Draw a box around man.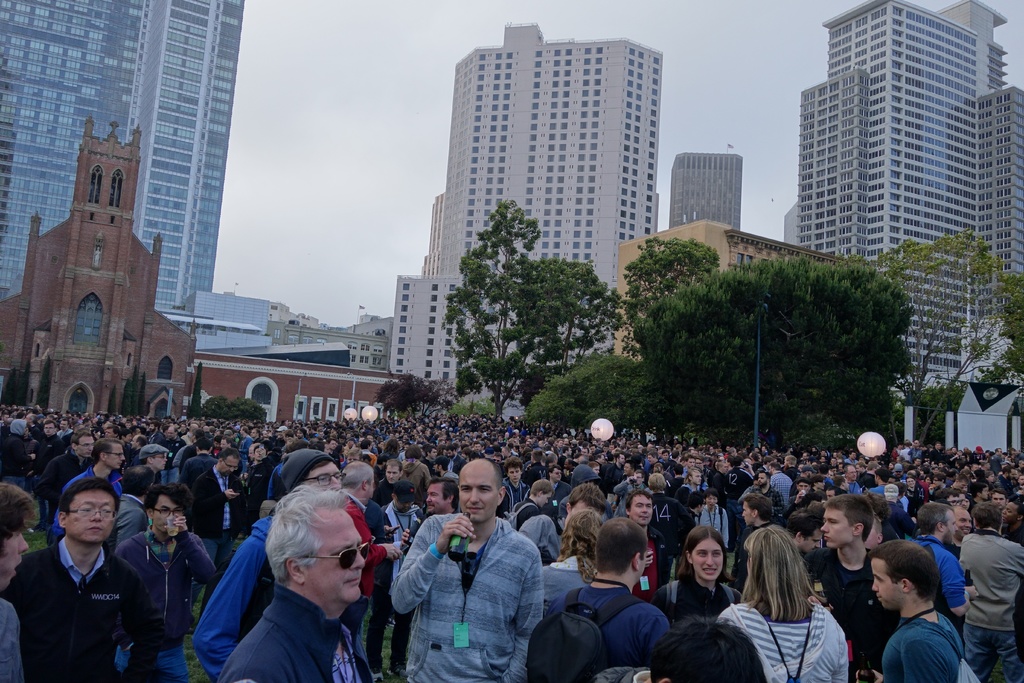
<bbox>498, 462, 530, 504</bbox>.
